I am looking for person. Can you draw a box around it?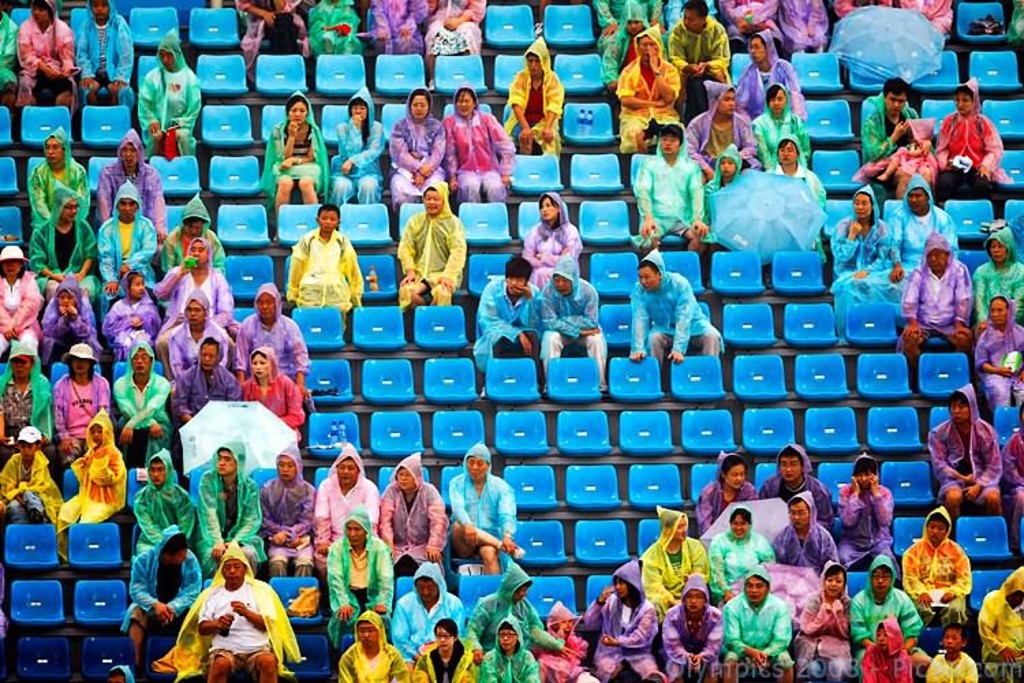
Sure, the bounding box is [927,622,978,682].
